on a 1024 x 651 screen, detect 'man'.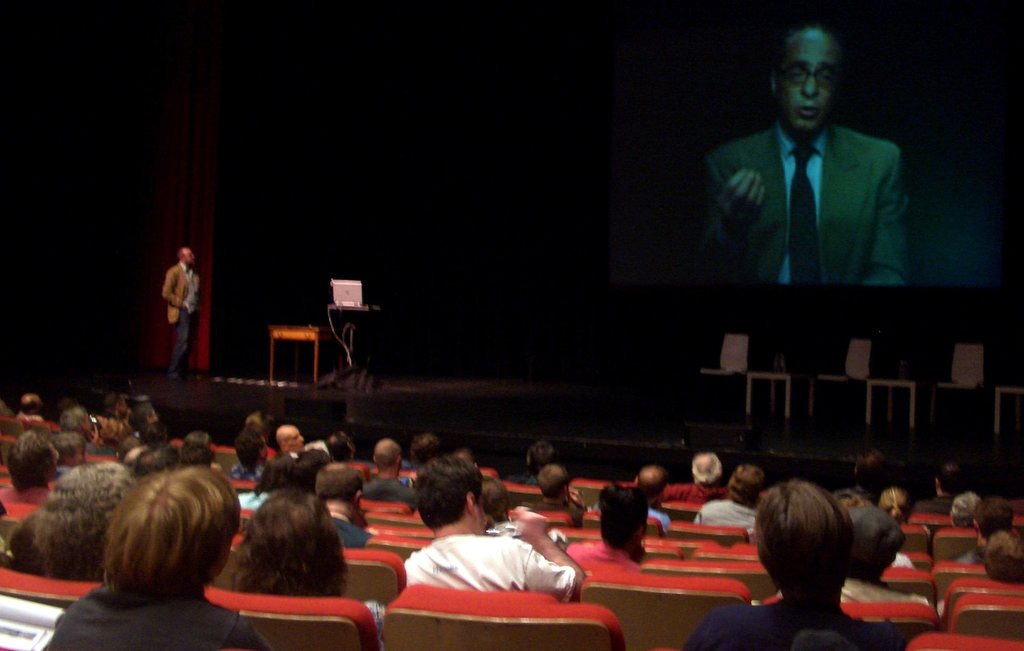
[x1=307, y1=463, x2=363, y2=543].
